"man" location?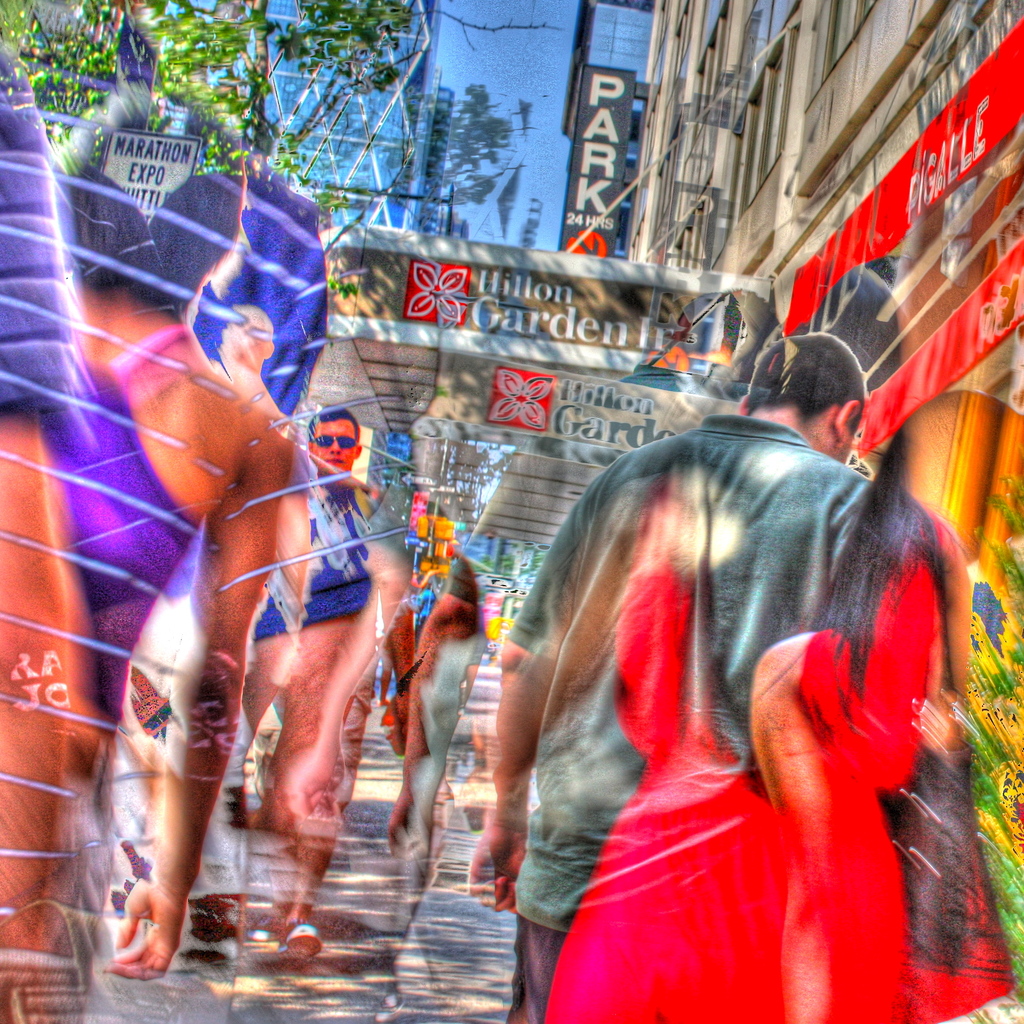
box(468, 333, 950, 1023)
